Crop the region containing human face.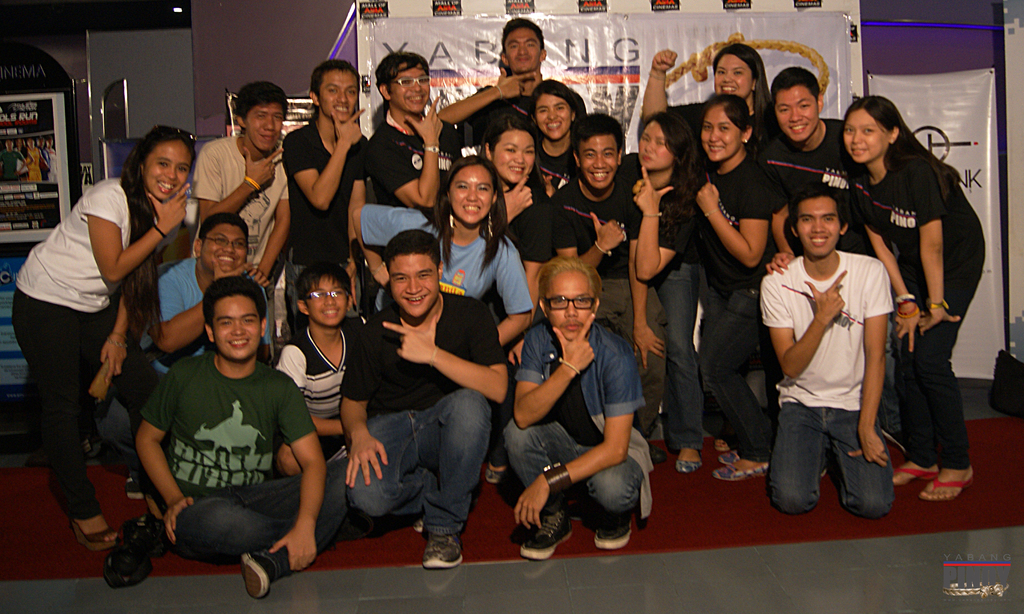
Crop region: region(144, 139, 189, 197).
